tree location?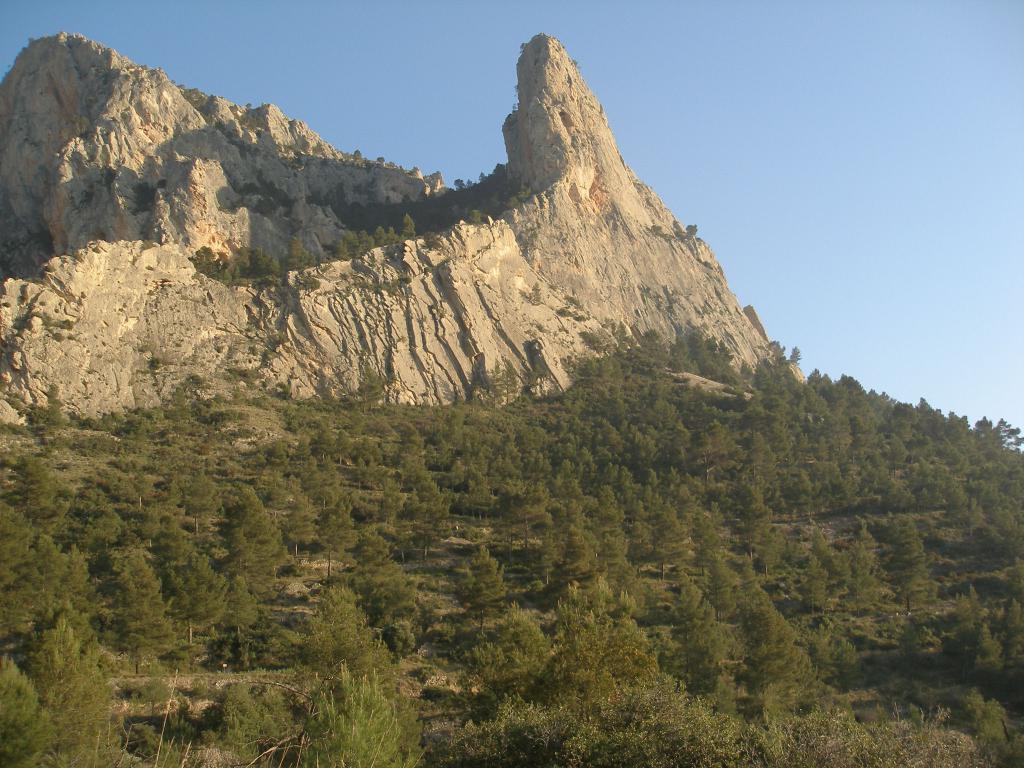
rect(35, 547, 127, 638)
